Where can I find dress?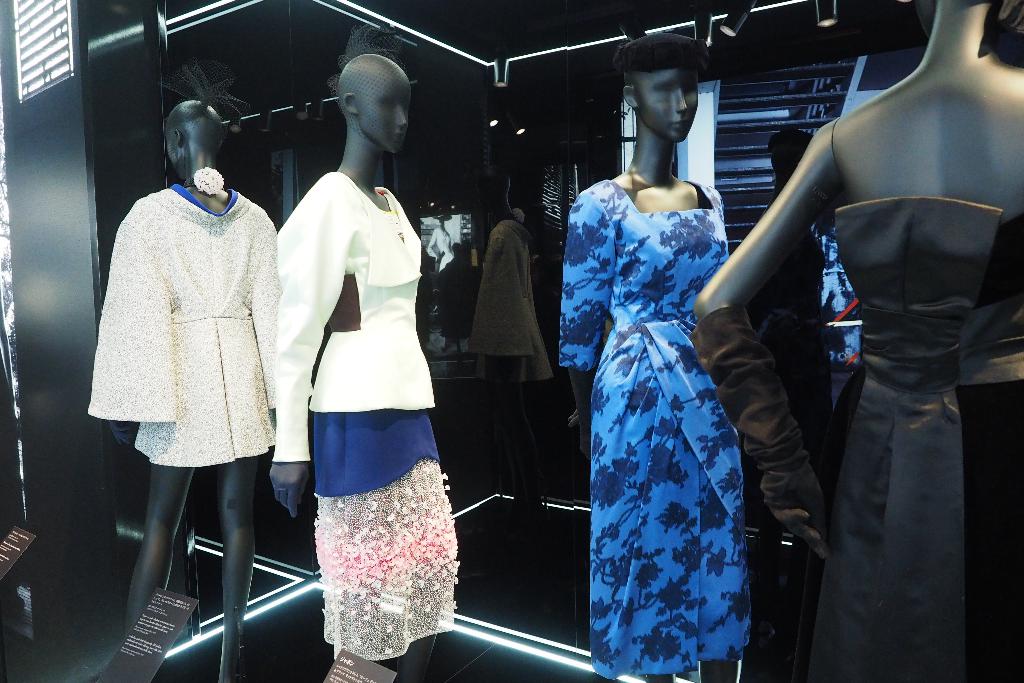
You can find it at box=[274, 172, 467, 664].
